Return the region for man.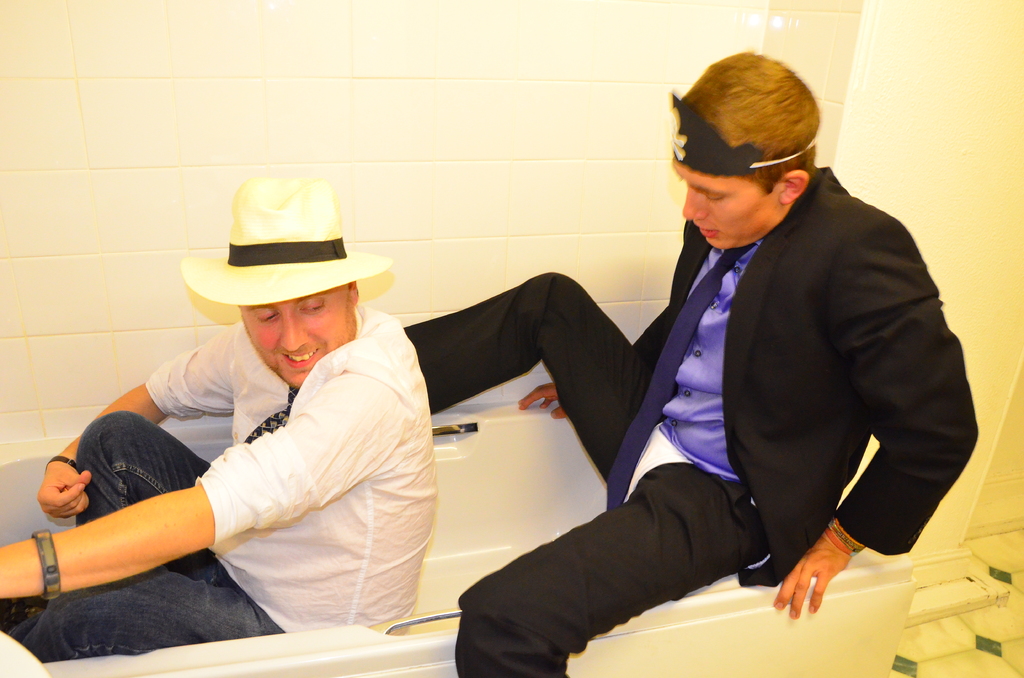
l=36, t=175, r=470, b=670.
